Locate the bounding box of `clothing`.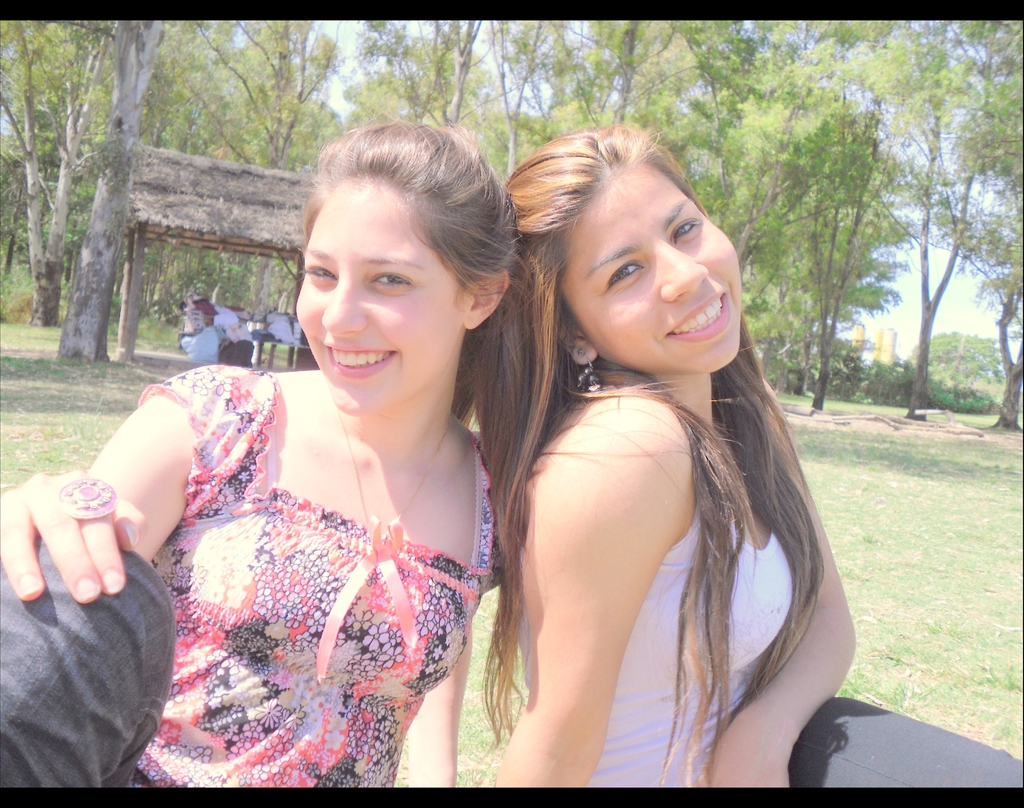
Bounding box: l=513, t=424, r=796, b=785.
